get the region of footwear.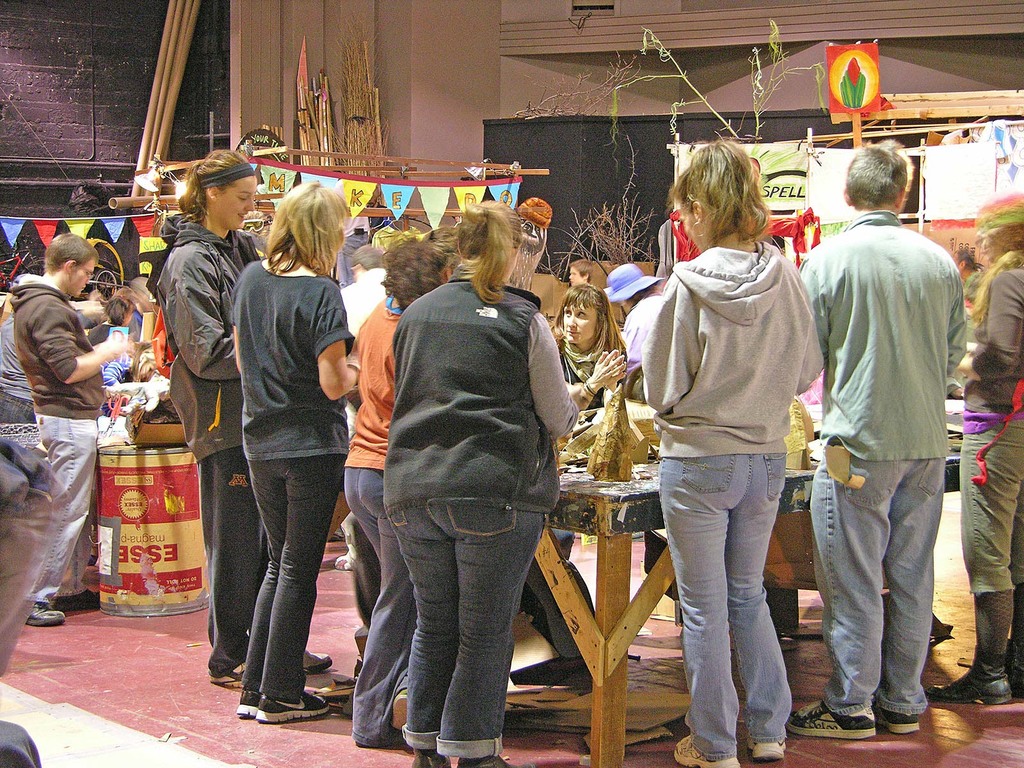
select_region(781, 701, 877, 741).
